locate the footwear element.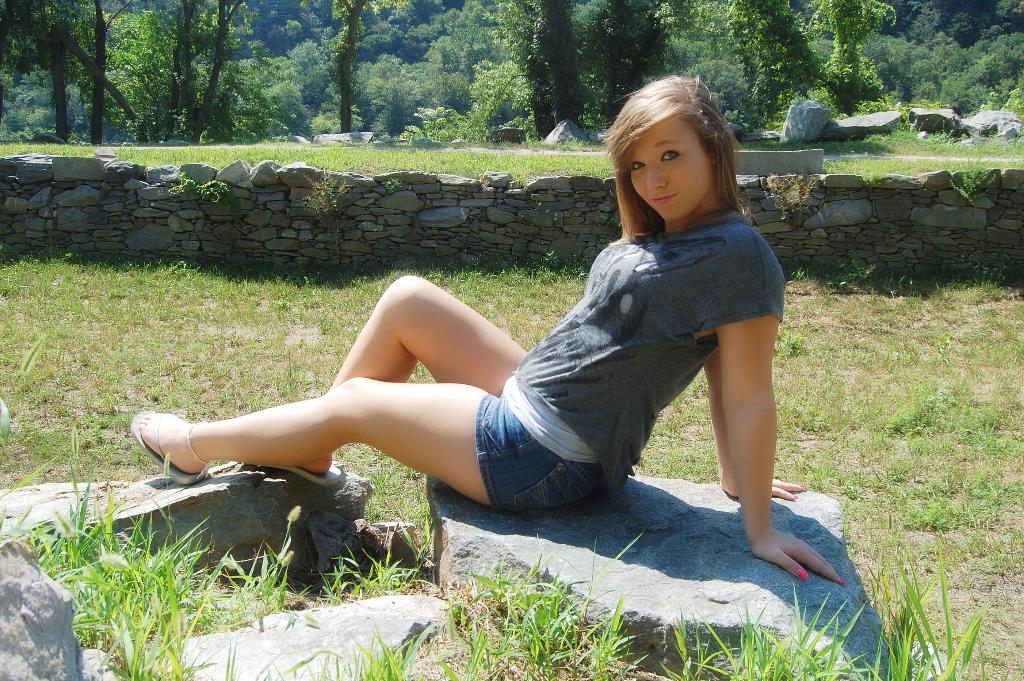
Element bbox: x1=141, y1=409, x2=221, y2=491.
